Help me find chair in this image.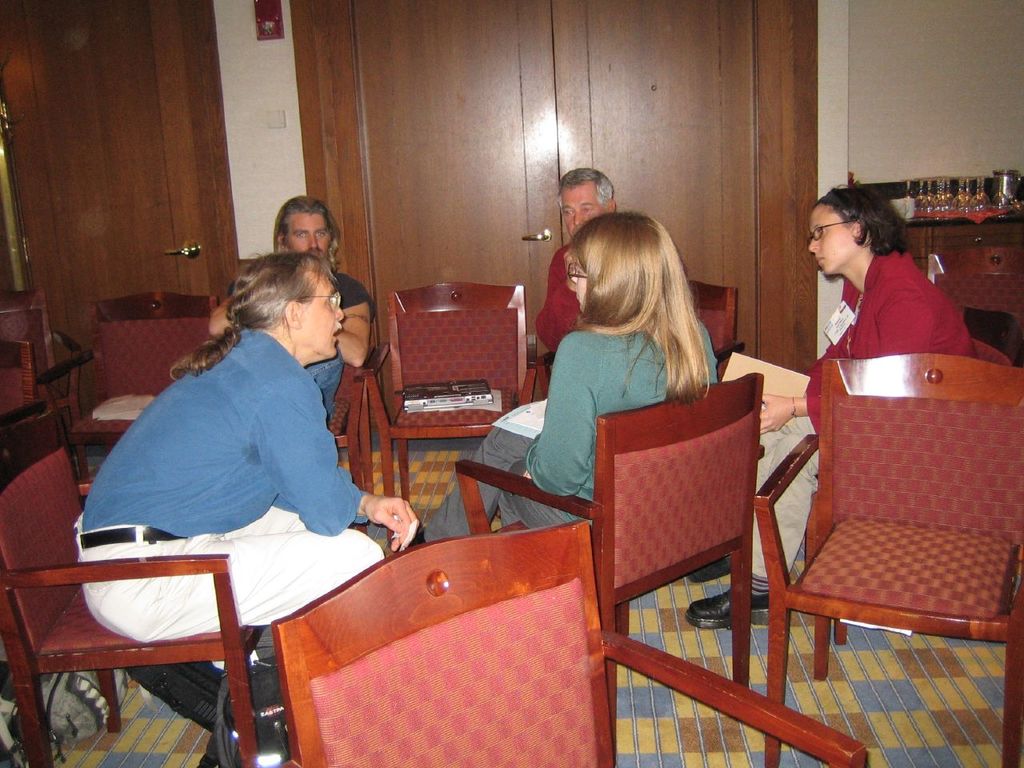
Found it: pyautogui.locateOnScreen(0, 415, 273, 767).
